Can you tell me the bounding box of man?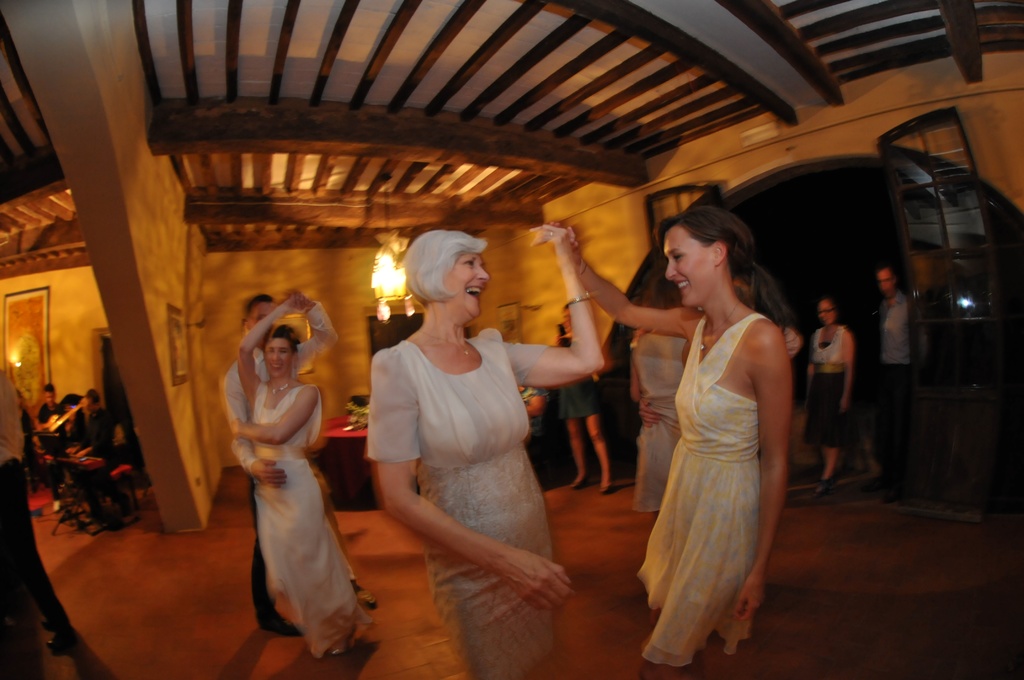
[220,286,383,638].
